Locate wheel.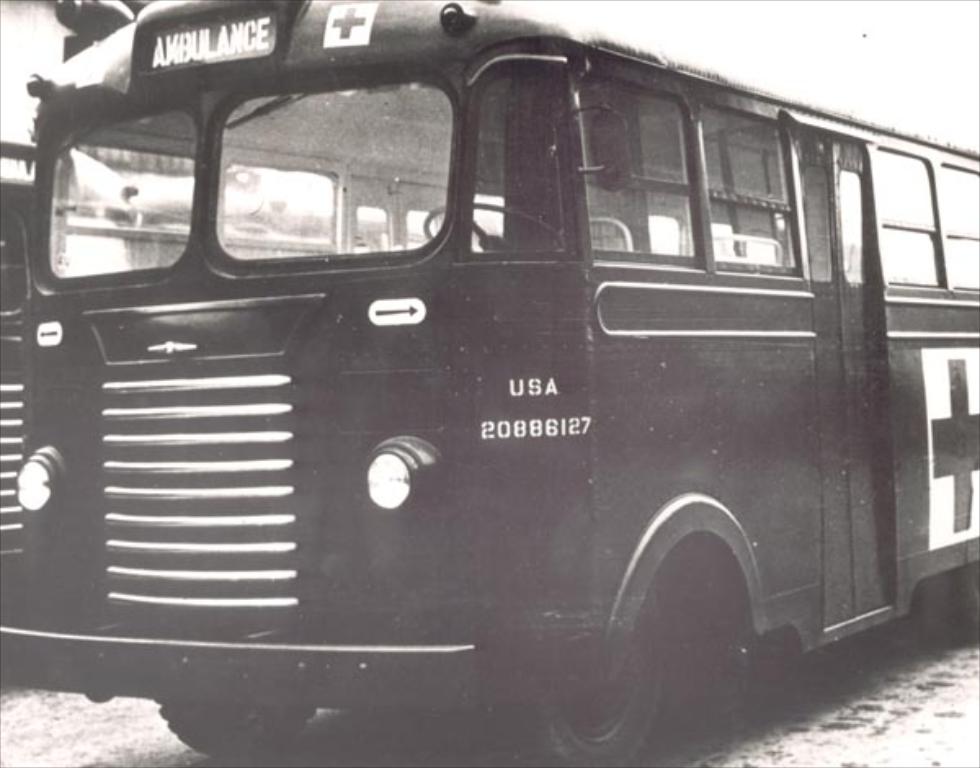
Bounding box: BBox(954, 557, 978, 621).
